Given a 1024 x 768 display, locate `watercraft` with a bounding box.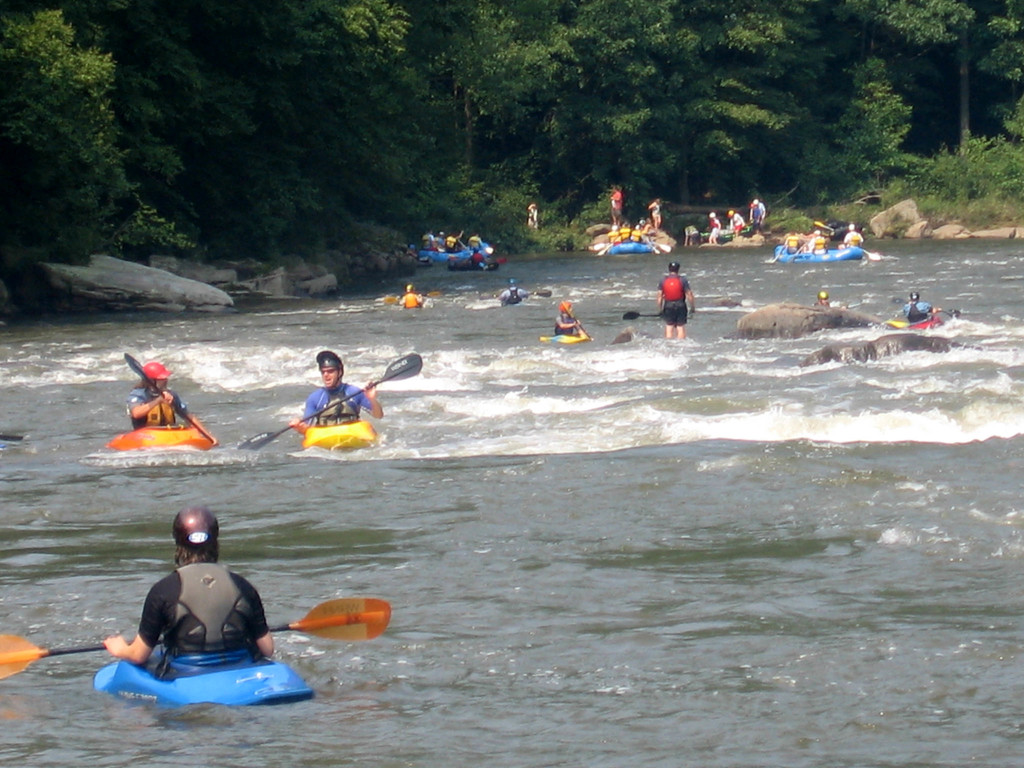
Located: 491 292 533 311.
